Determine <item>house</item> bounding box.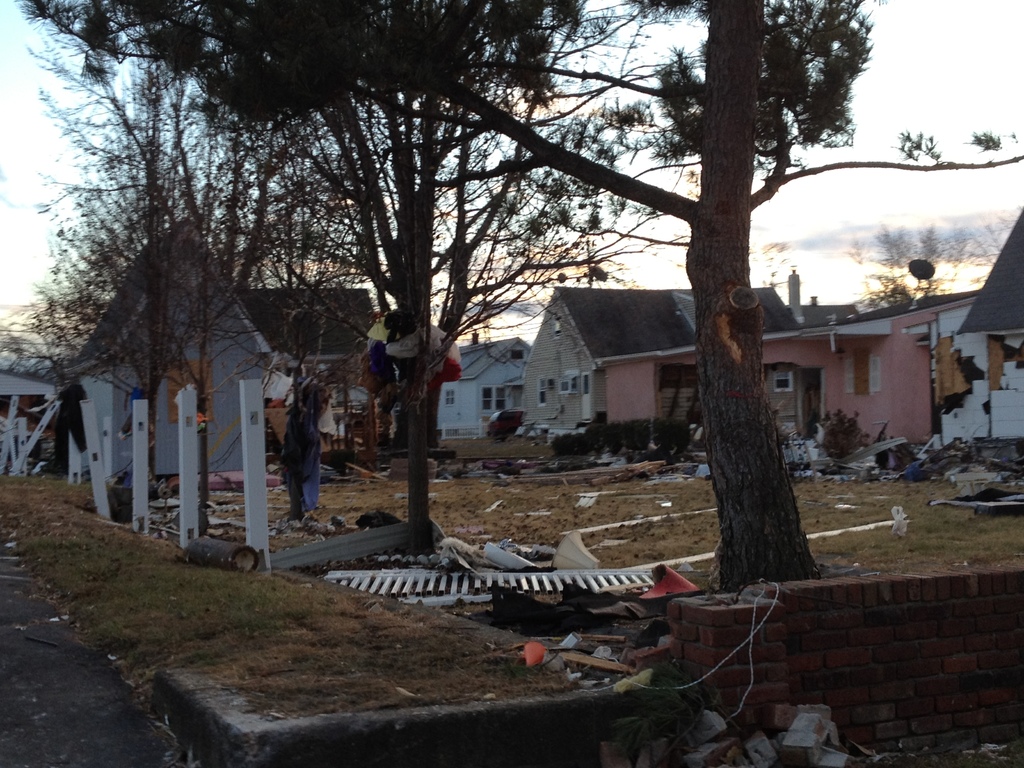
Determined: region(323, 271, 401, 473).
